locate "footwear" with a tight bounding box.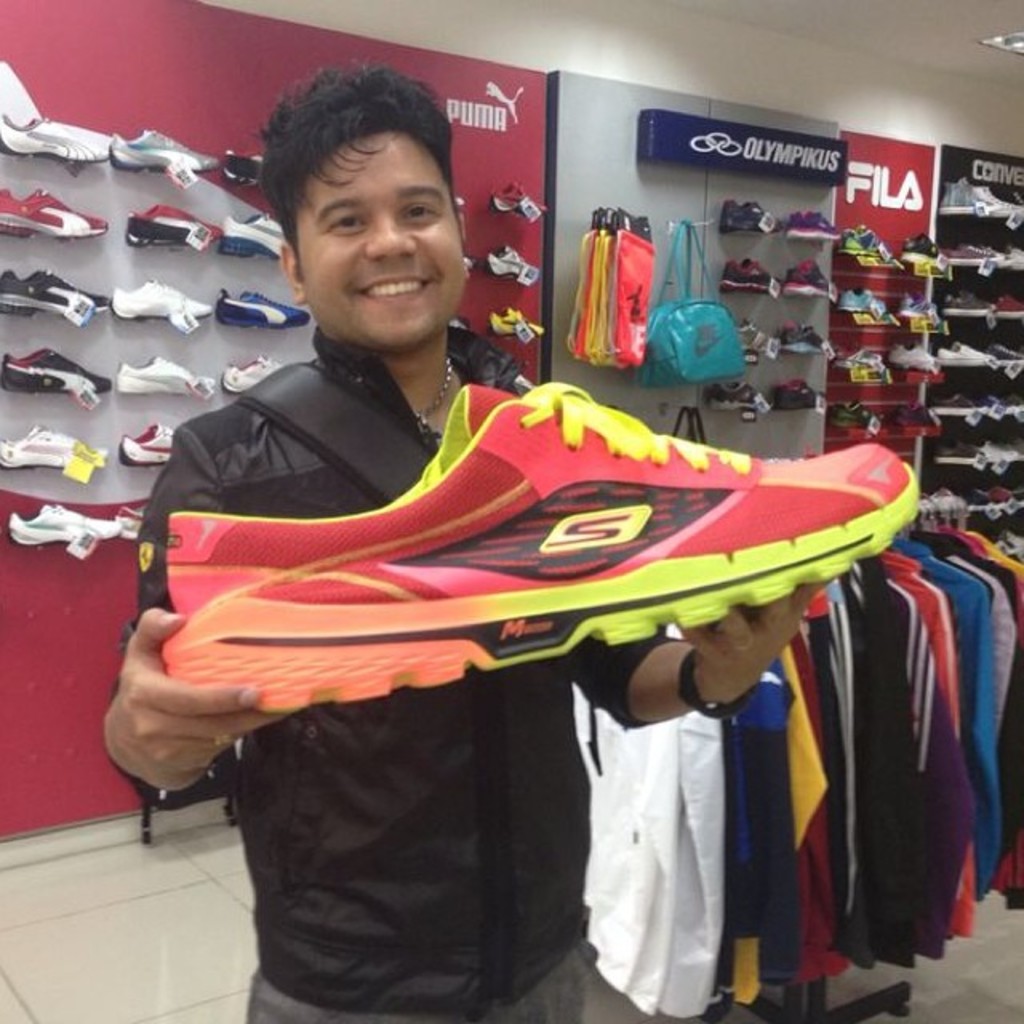
crop(787, 206, 838, 240).
